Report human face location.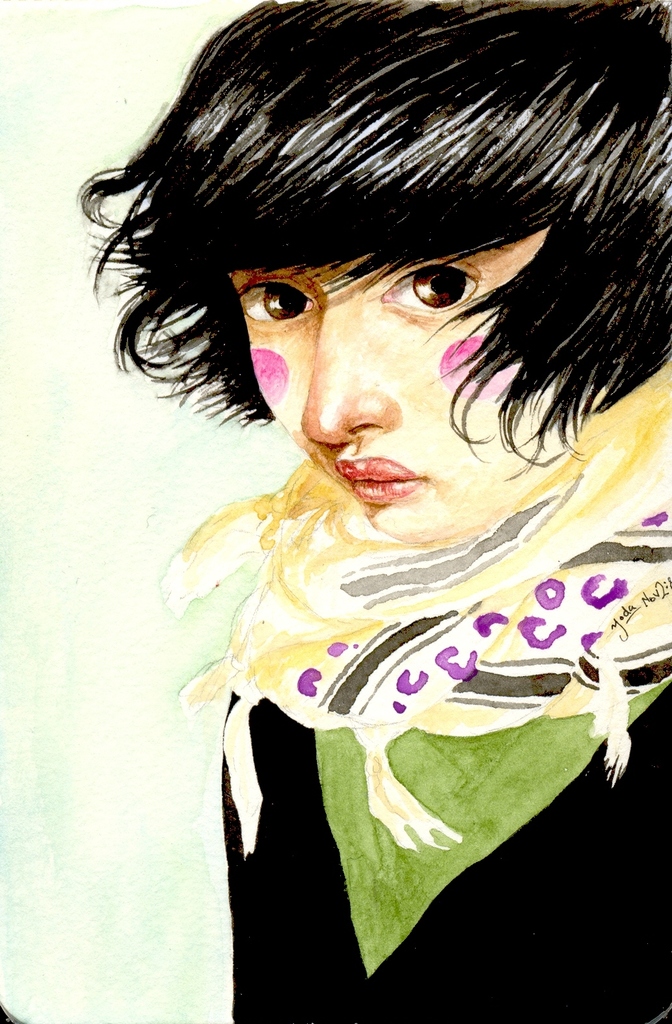
Report: (246, 206, 578, 550).
